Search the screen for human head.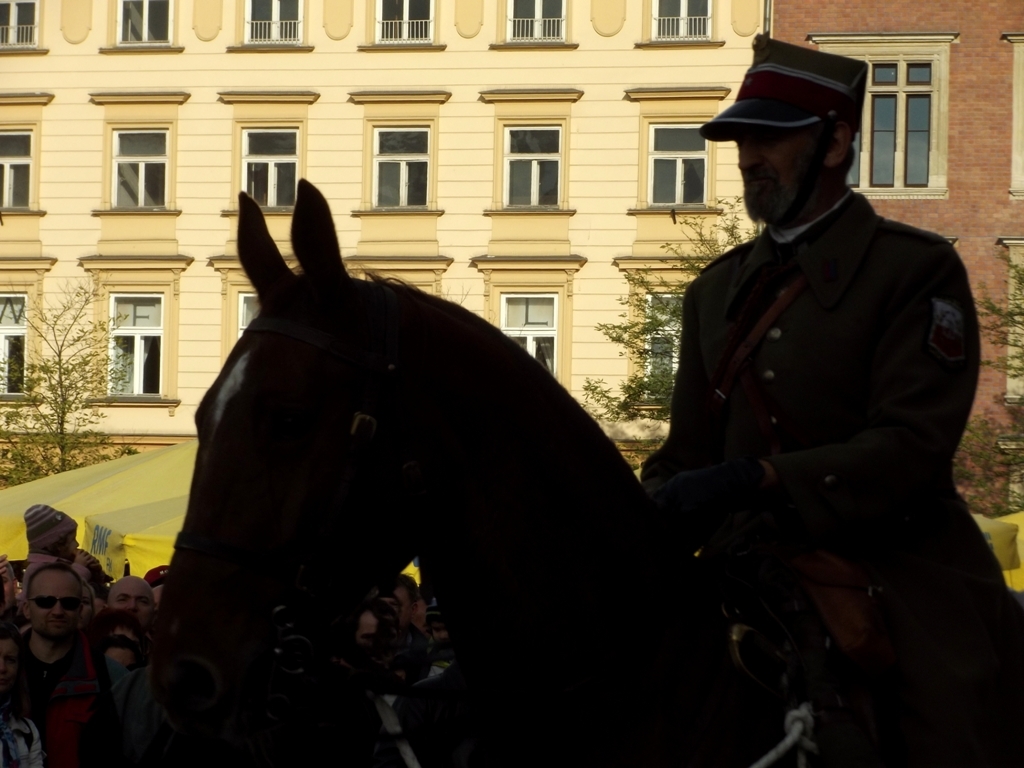
Found at select_region(388, 575, 427, 637).
